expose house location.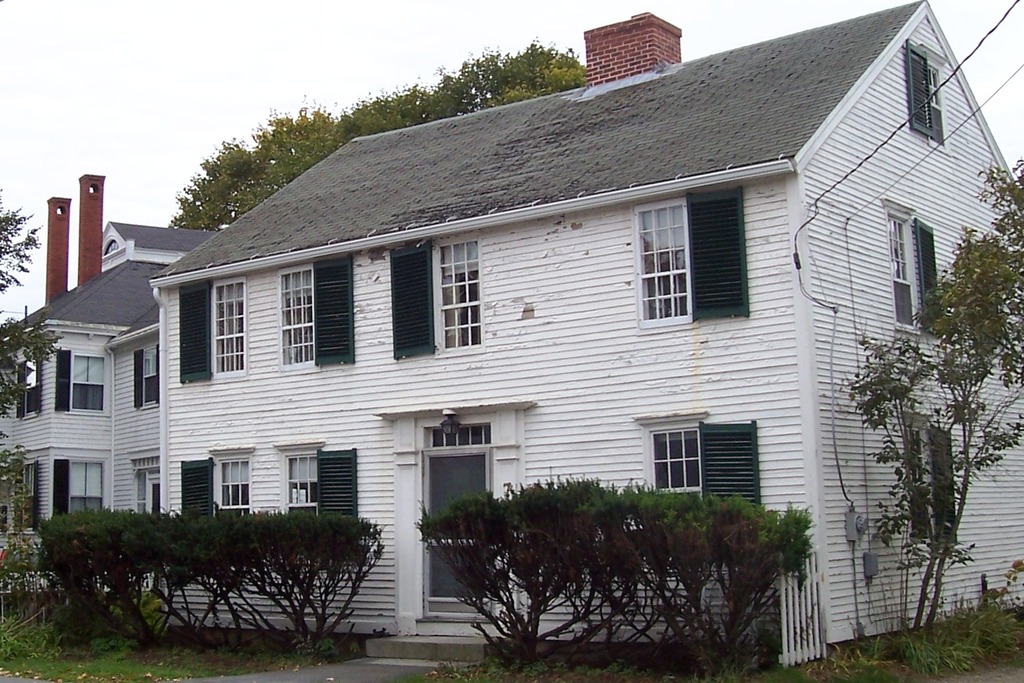
Exposed at bbox(72, 14, 955, 651).
